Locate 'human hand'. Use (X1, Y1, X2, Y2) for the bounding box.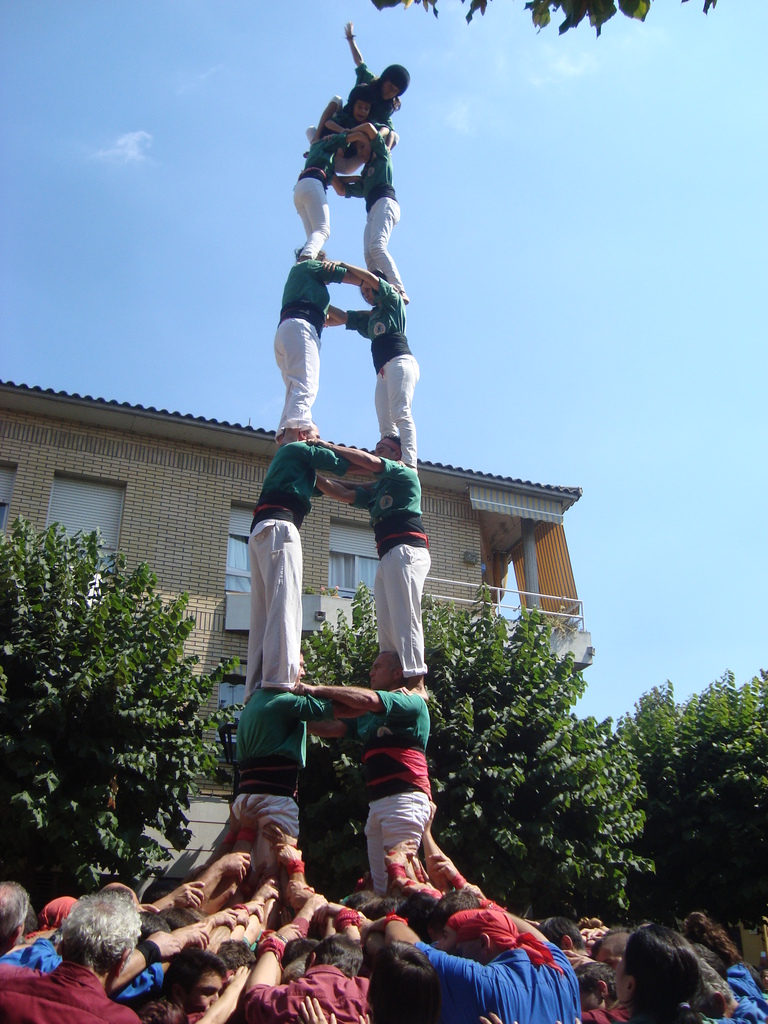
(234, 909, 250, 932).
